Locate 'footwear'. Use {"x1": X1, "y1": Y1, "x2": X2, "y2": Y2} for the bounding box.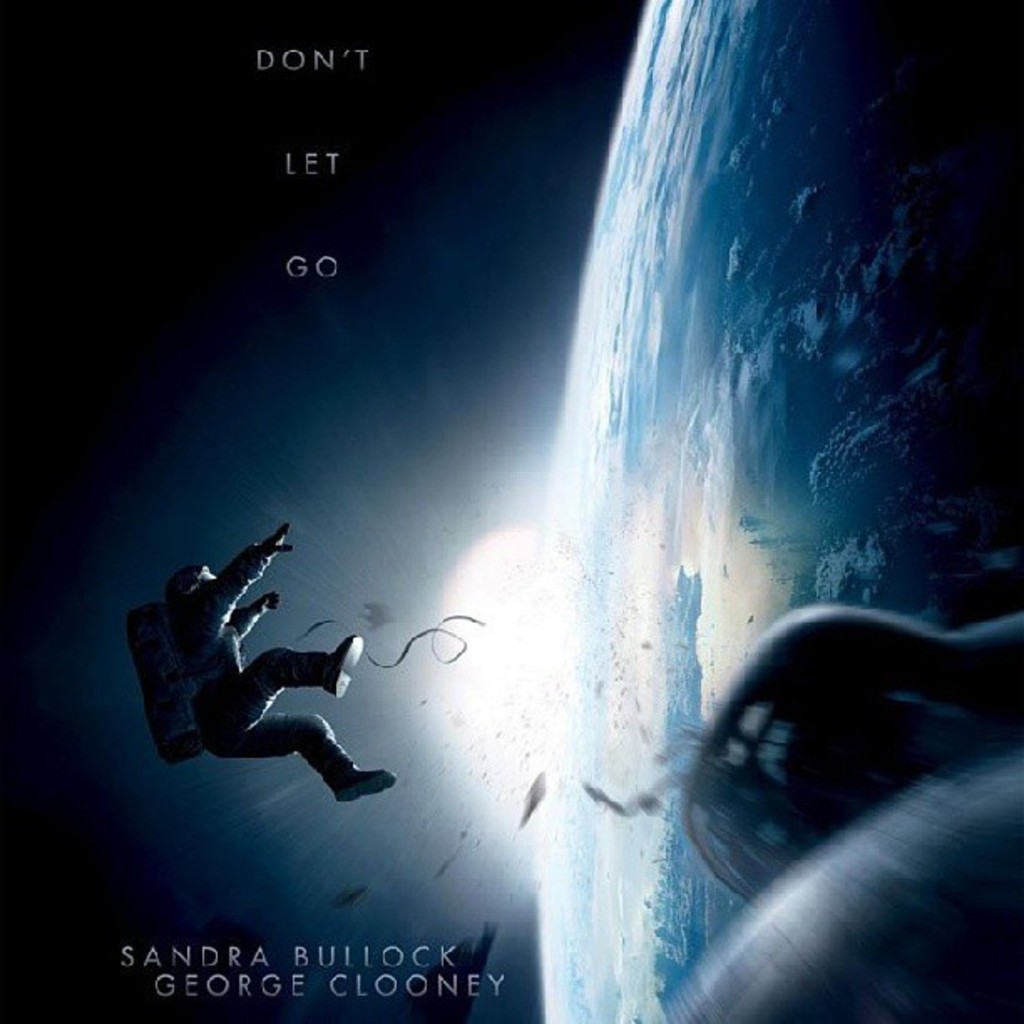
{"x1": 318, "y1": 632, "x2": 371, "y2": 701}.
